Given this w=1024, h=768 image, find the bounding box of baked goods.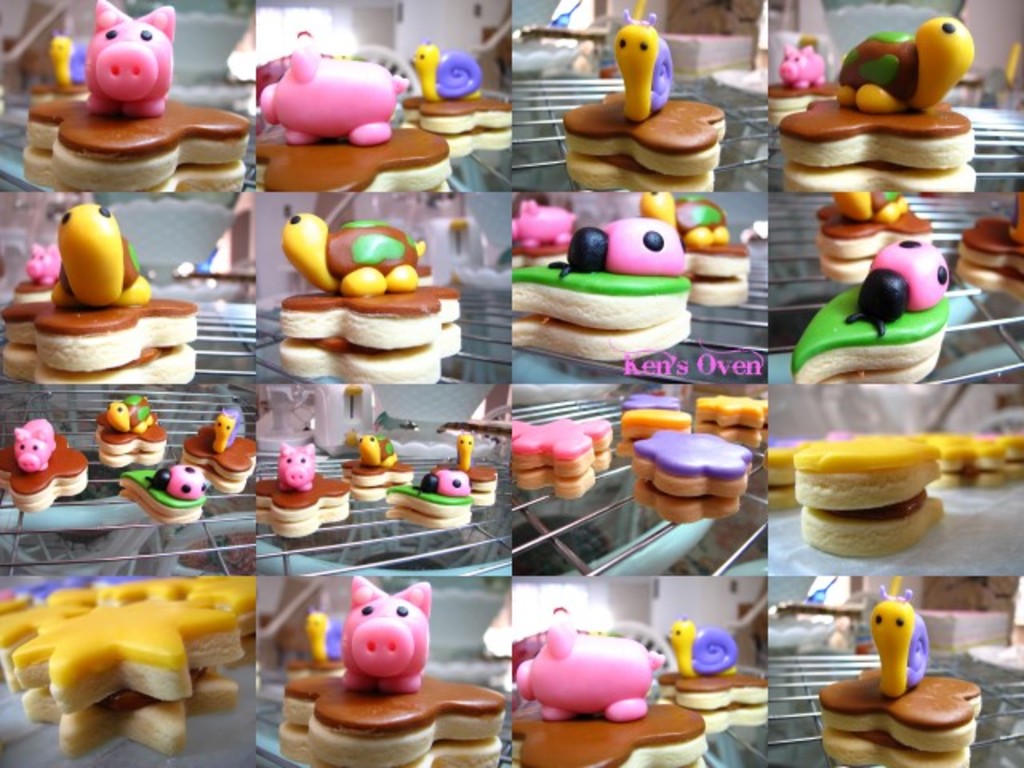
[379, 467, 474, 528].
